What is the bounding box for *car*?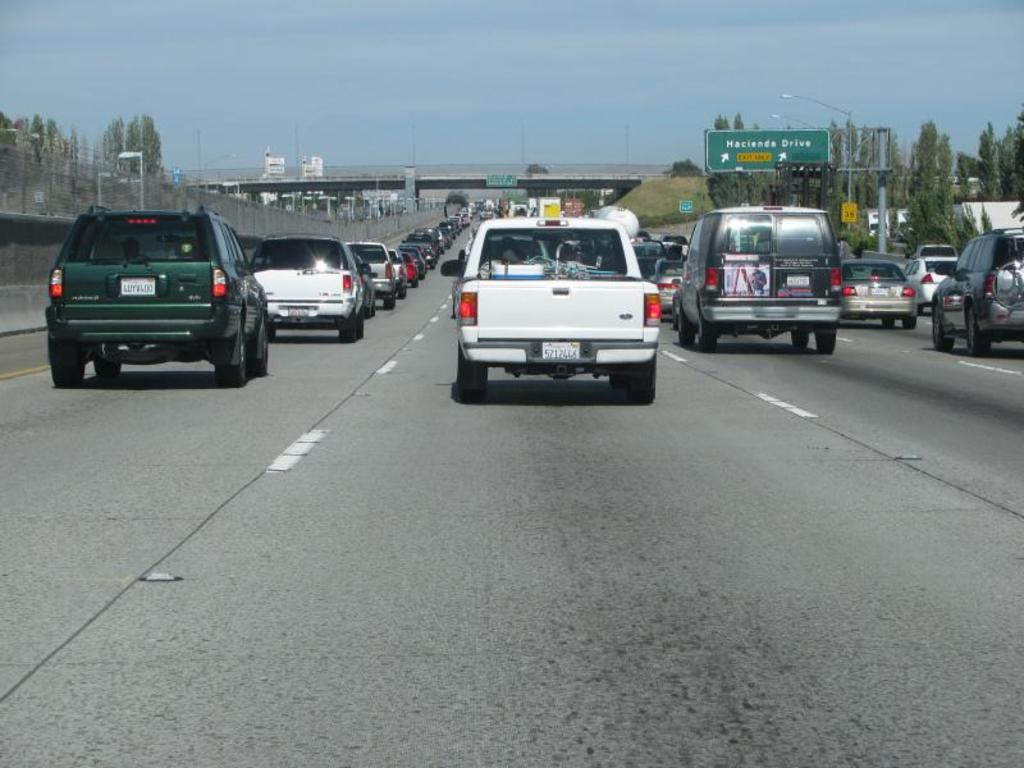
bbox=(913, 244, 957, 264).
